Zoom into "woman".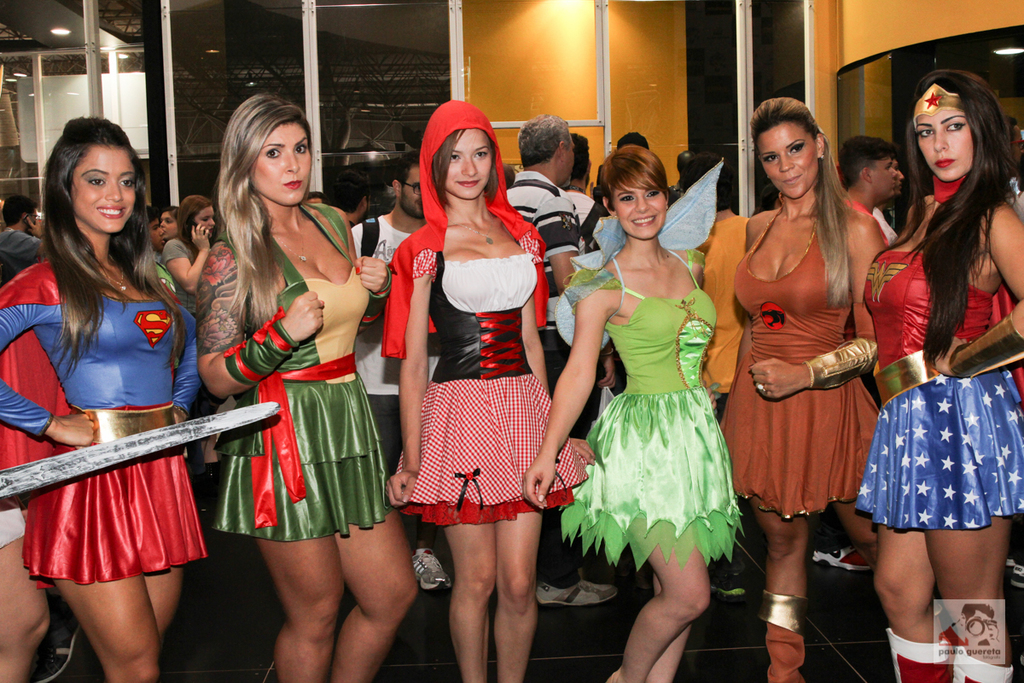
Zoom target: (left=521, top=144, right=743, bottom=682).
